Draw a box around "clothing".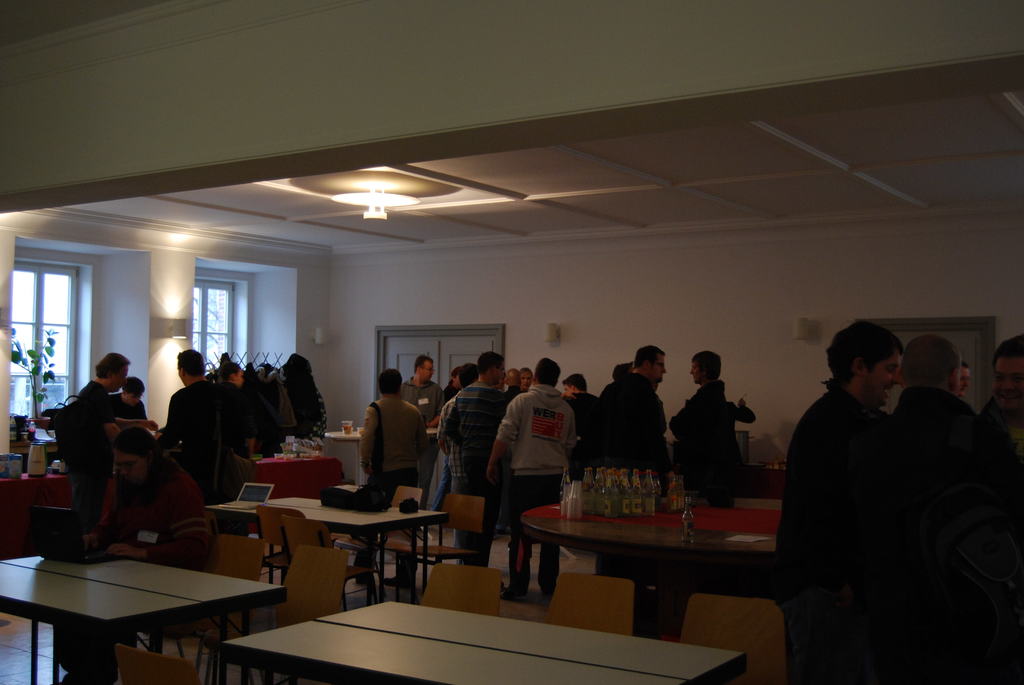
l=444, t=381, r=501, b=566.
